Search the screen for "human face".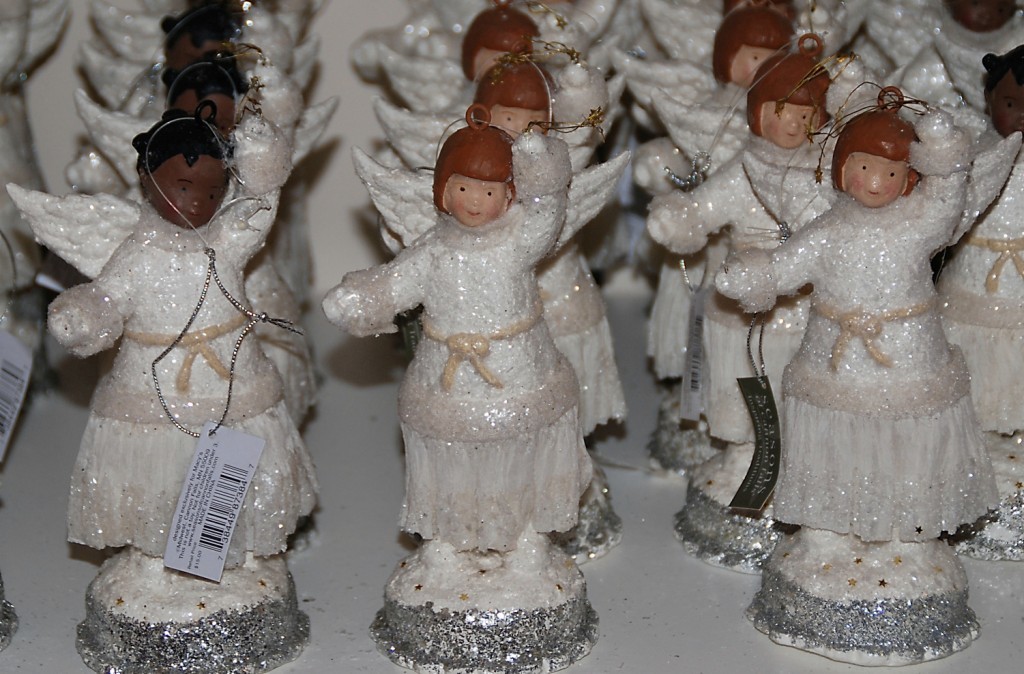
Found at 731:45:780:86.
